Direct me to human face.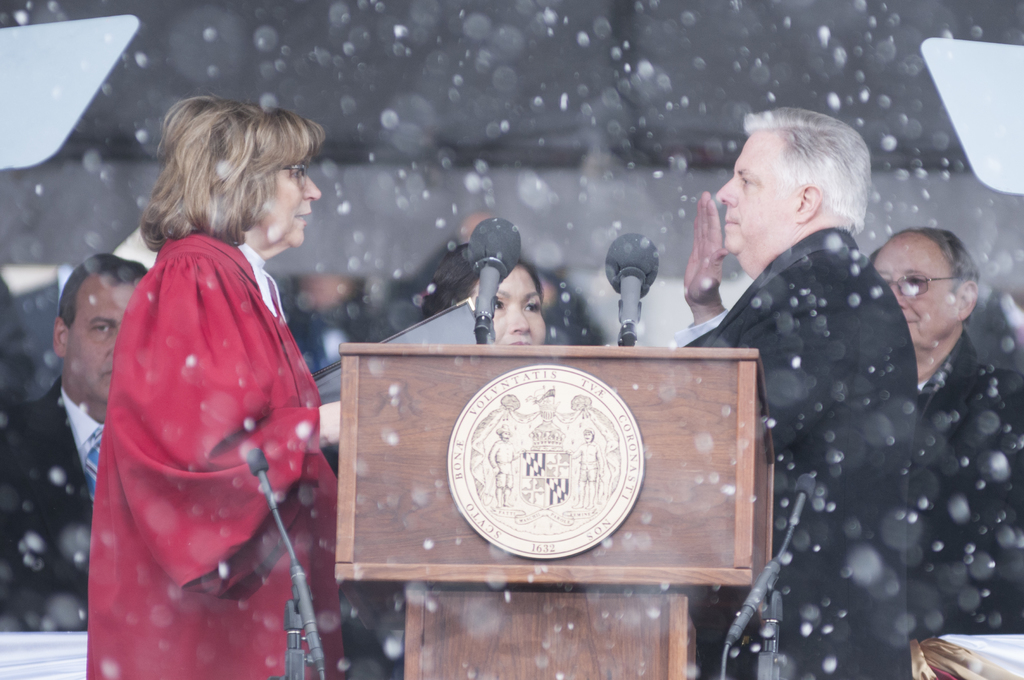
Direction: Rect(259, 152, 330, 254).
